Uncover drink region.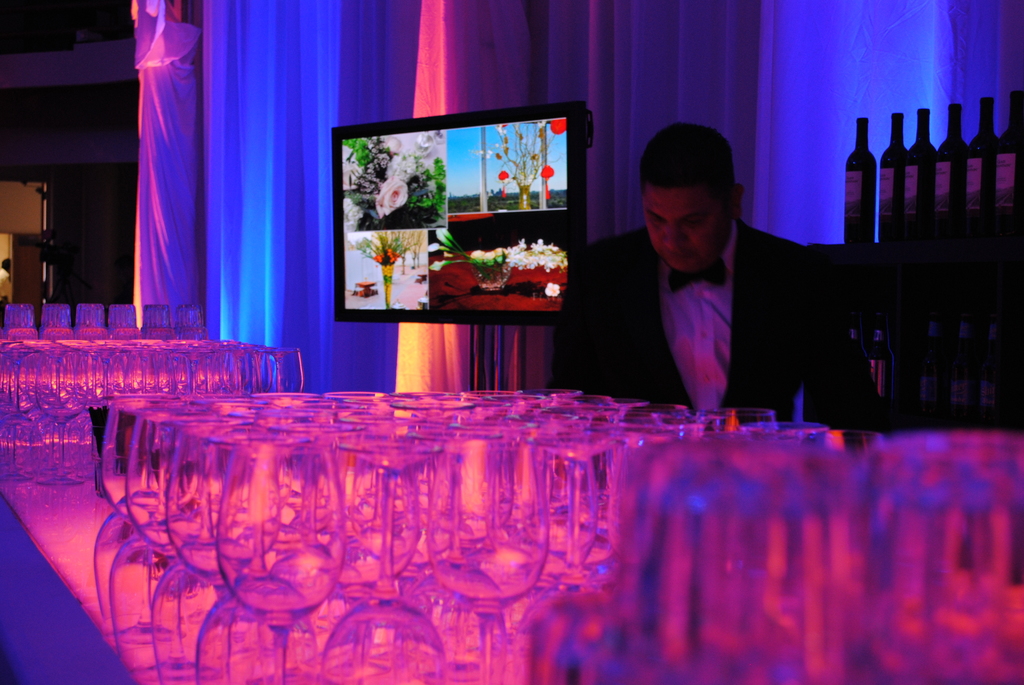
Uncovered: <box>994,86,1019,238</box>.
